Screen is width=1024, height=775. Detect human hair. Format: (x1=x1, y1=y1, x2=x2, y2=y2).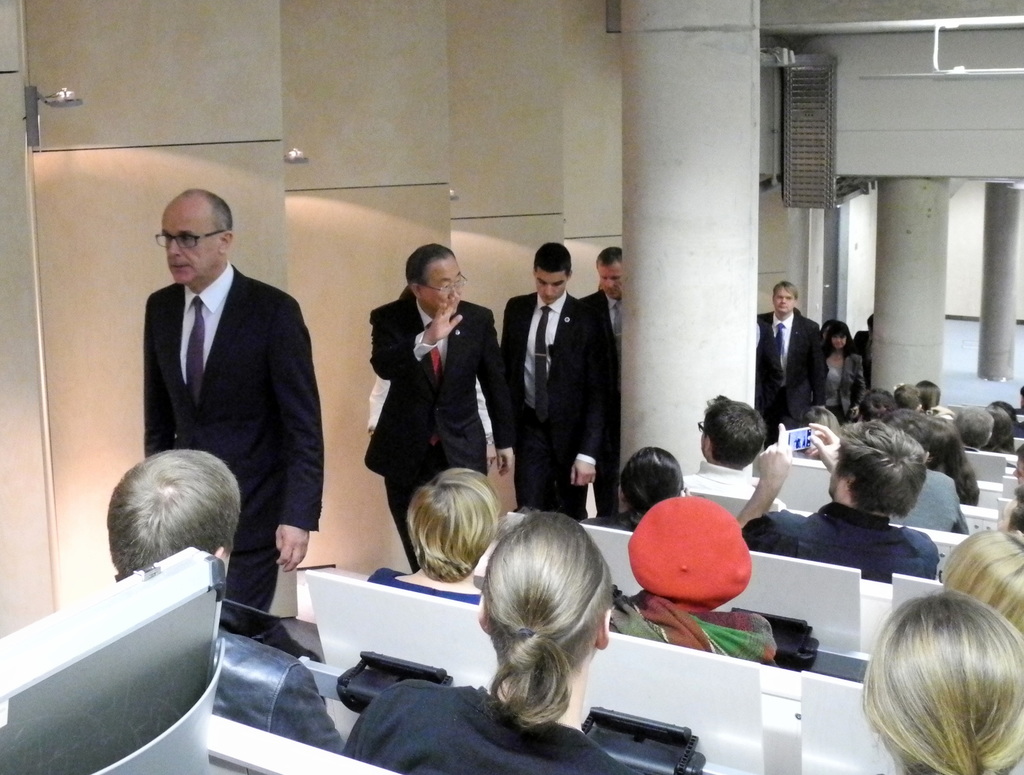
(x1=917, y1=416, x2=984, y2=510).
